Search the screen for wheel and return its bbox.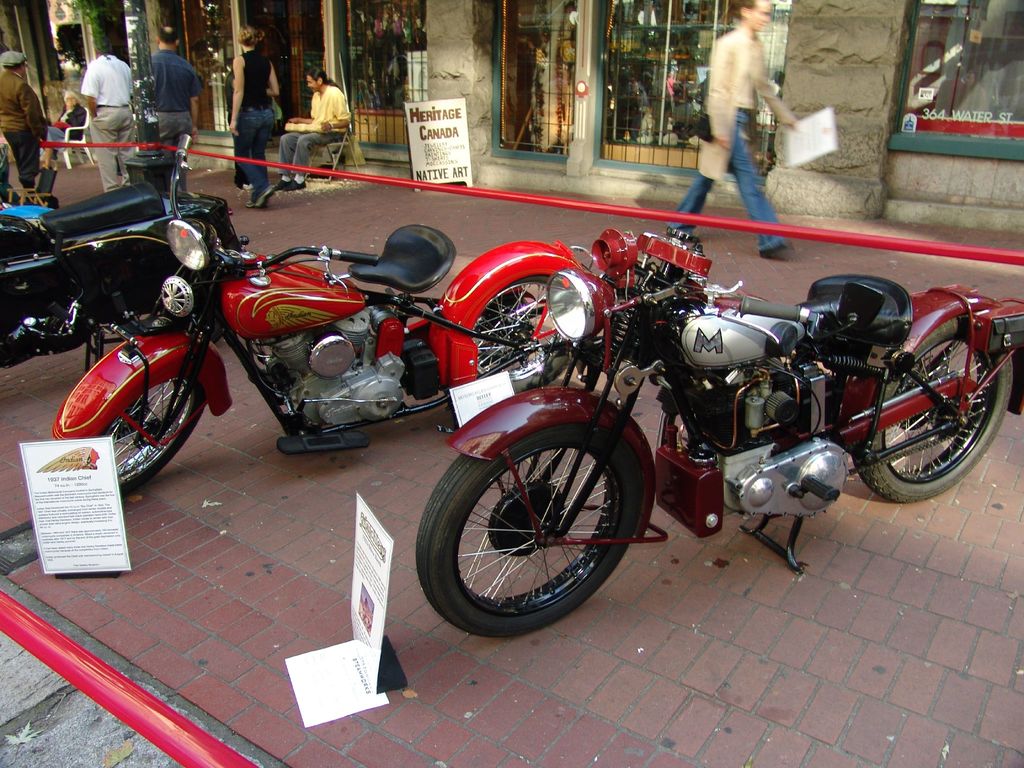
Found: box=[847, 309, 1012, 501].
